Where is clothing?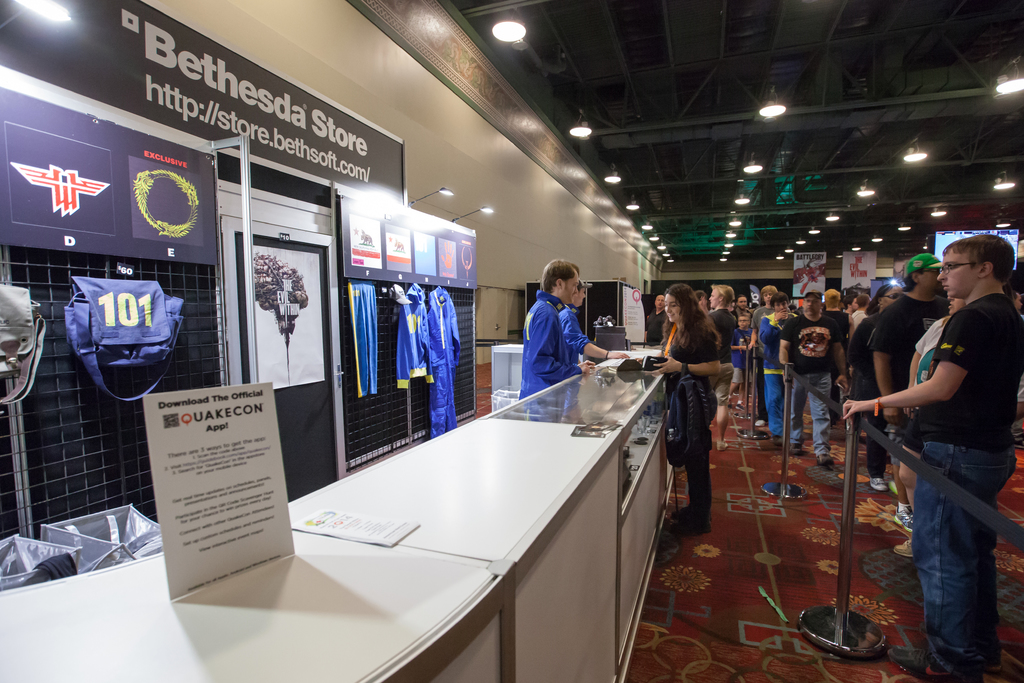
bbox=(559, 302, 591, 373).
